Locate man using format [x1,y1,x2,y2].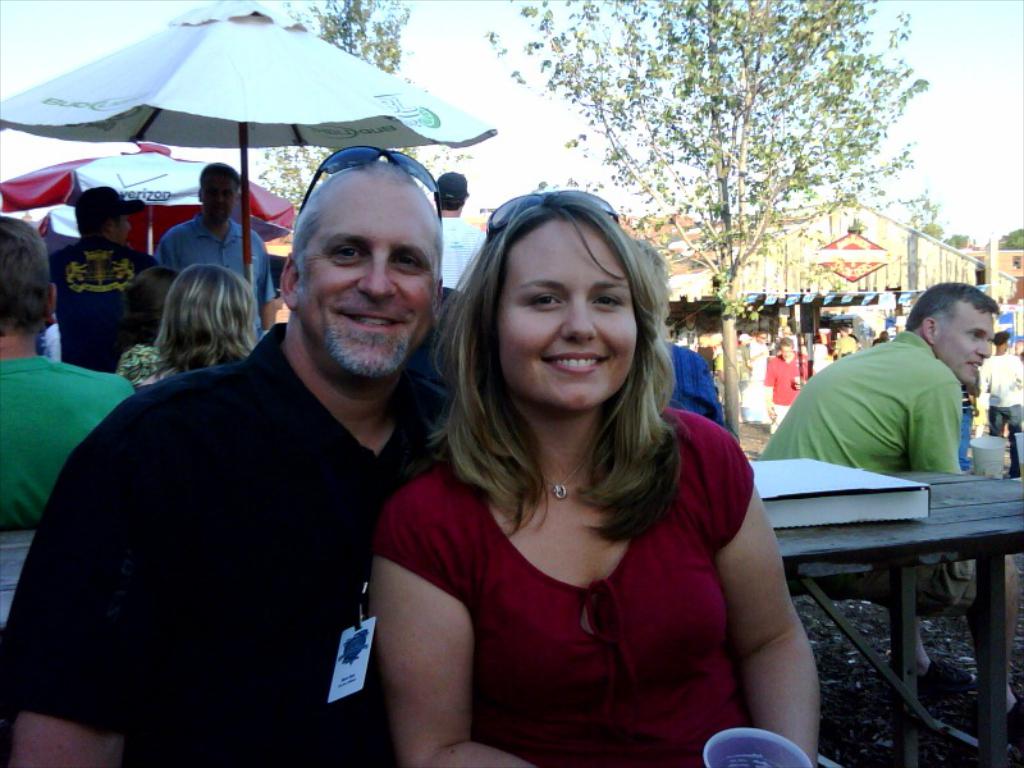
[0,220,136,532].
